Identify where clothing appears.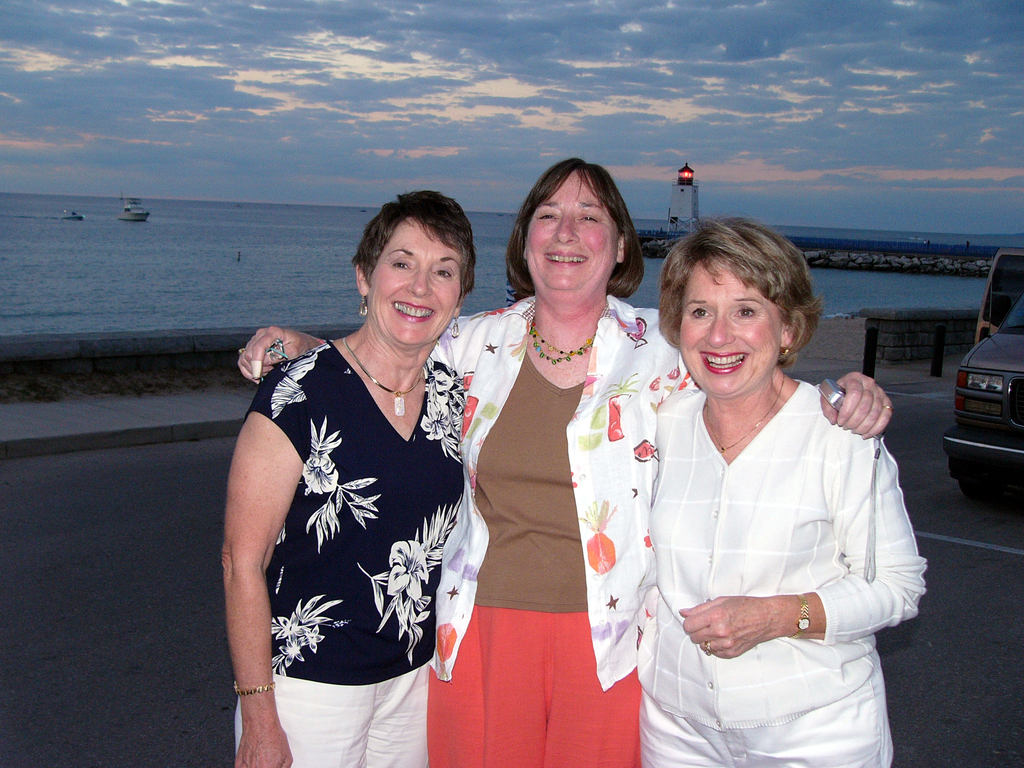
Appears at 659:371:932:767.
